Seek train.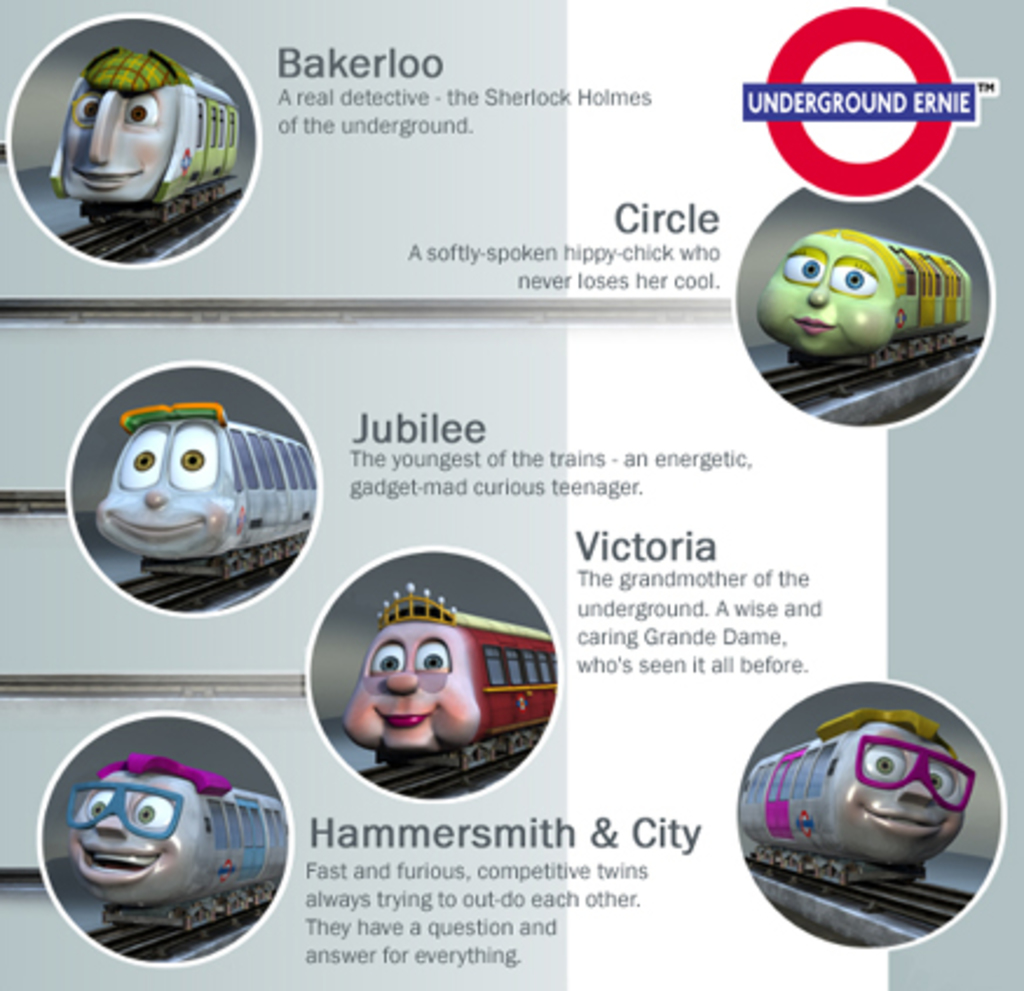
[96,401,316,579].
